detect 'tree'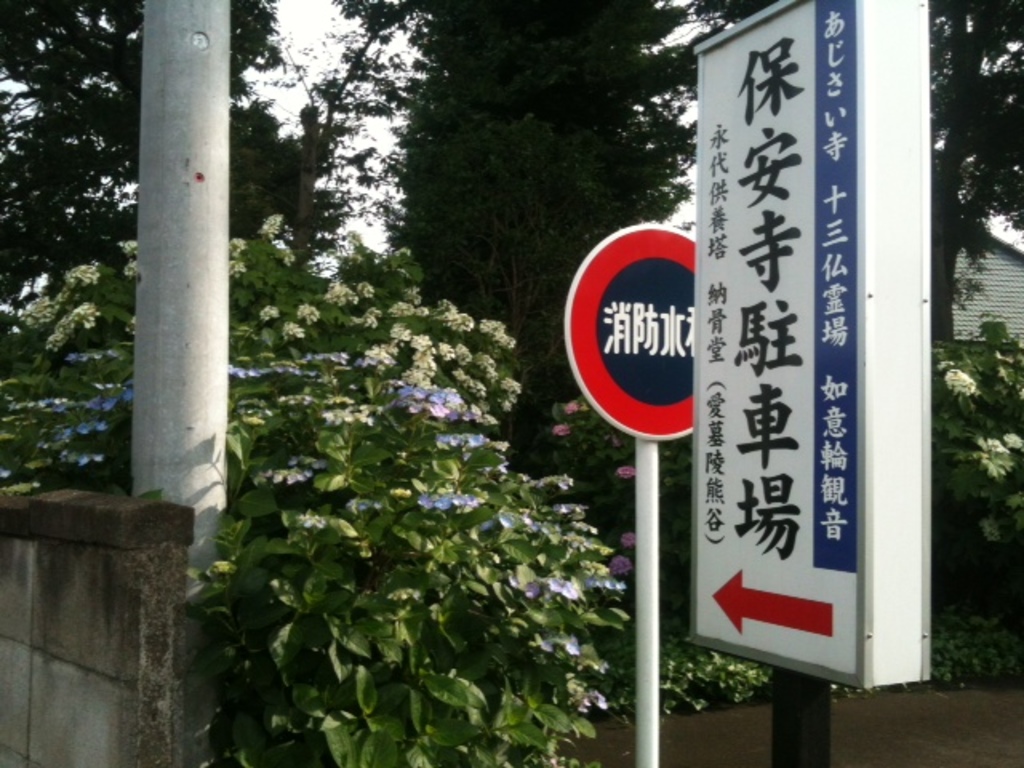
box(0, 0, 347, 306)
